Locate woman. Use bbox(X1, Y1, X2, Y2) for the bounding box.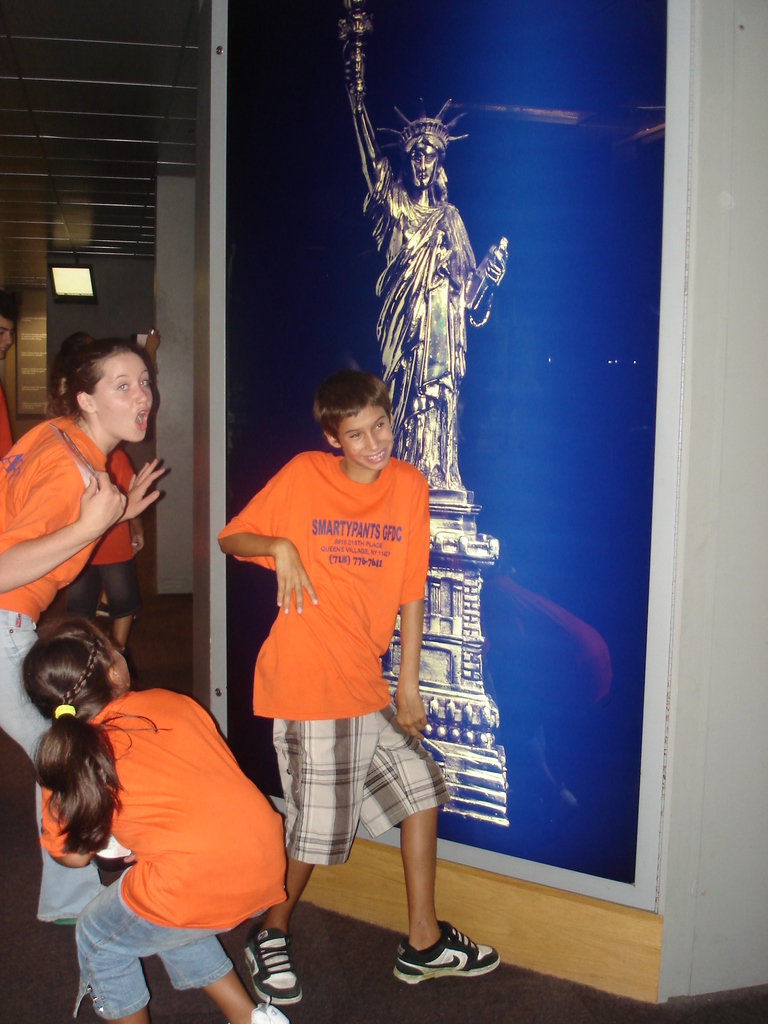
bbox(0, 341, 167, 918).
